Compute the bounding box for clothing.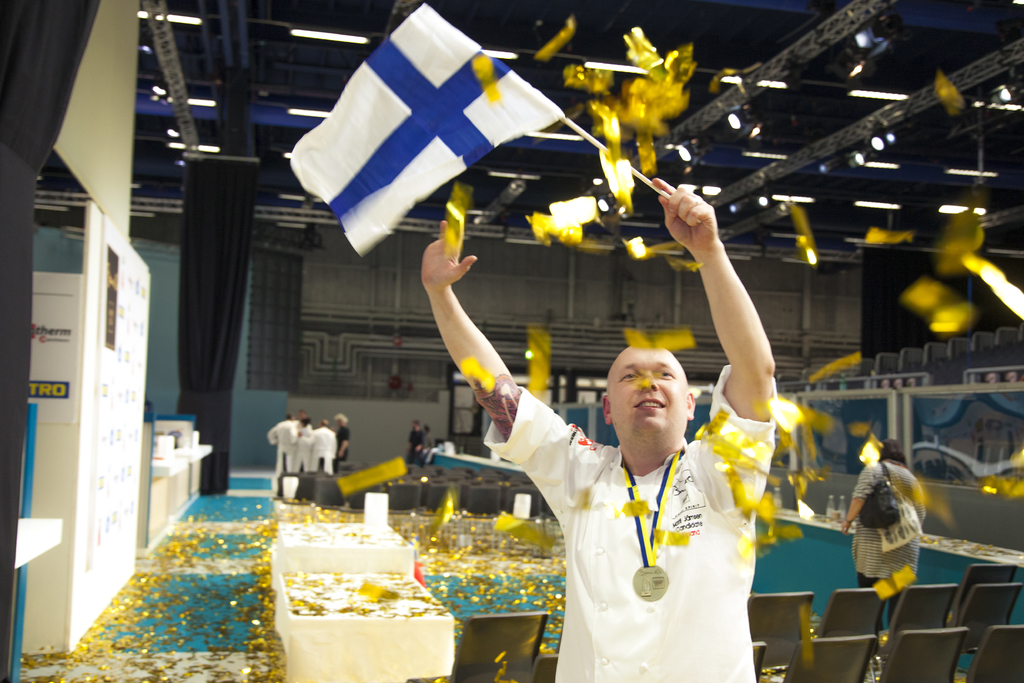
<bbox>466, 371, 774, 682</bbox>.
